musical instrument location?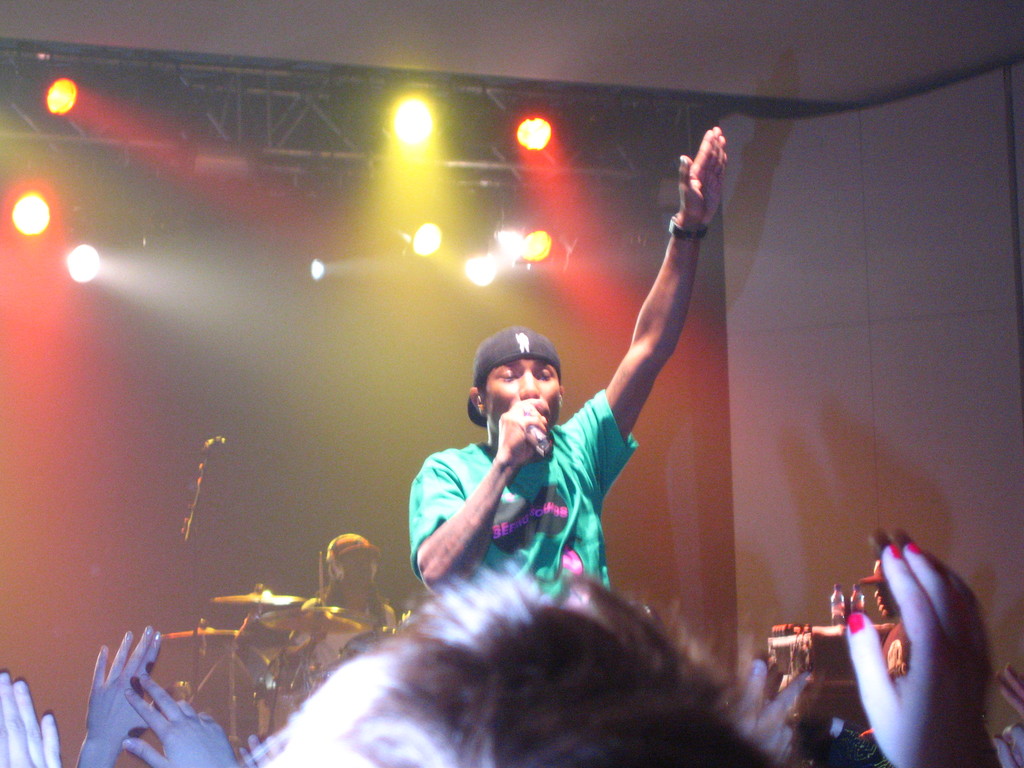
bbox=(203, 581, 308, 612)
